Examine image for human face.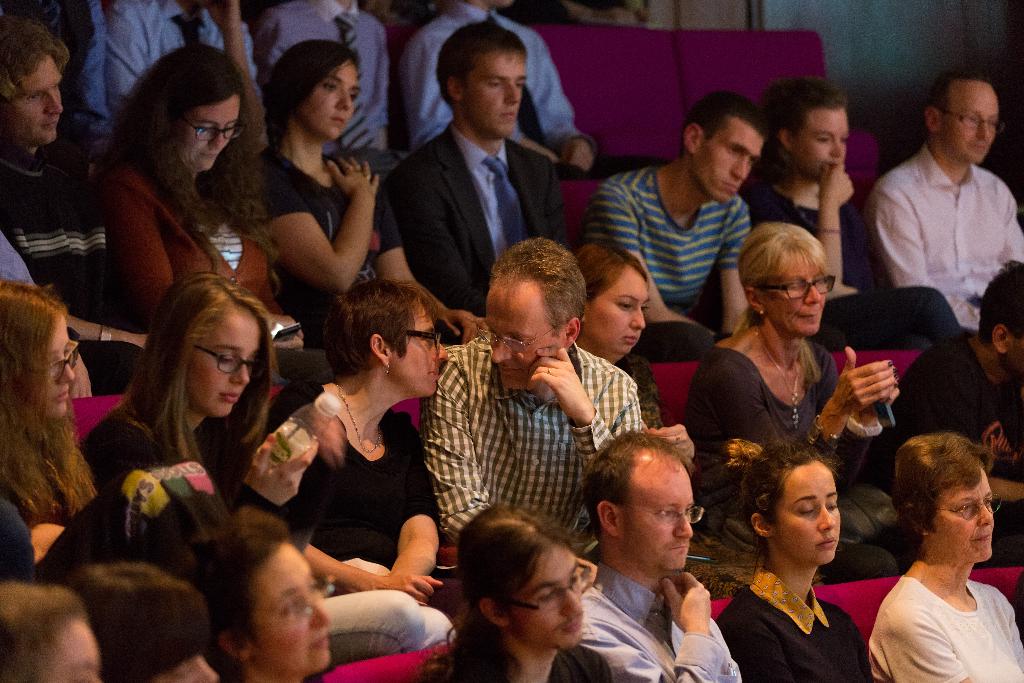
Examination result: [x1=172, y1=94, x2=239, y2=172].
